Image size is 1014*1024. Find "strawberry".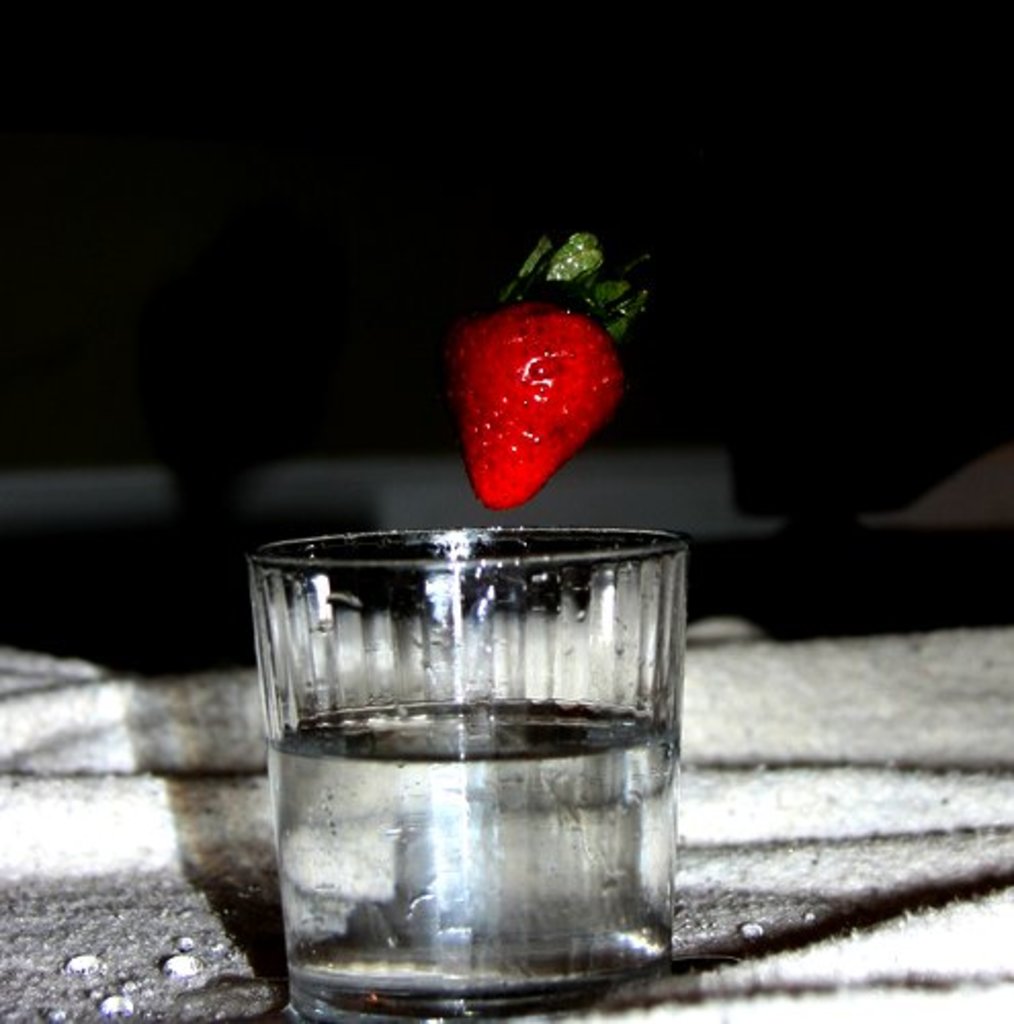
(430, 283, 637, 498).
